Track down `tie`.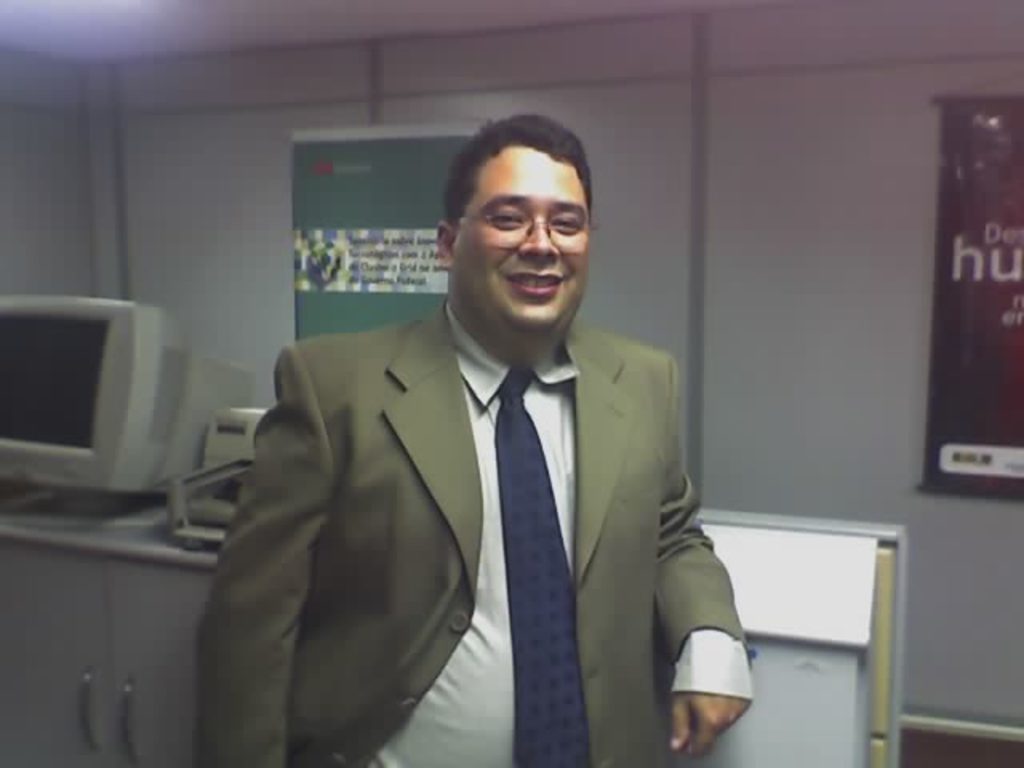
Tracked to (491, 366, 602, 766).
